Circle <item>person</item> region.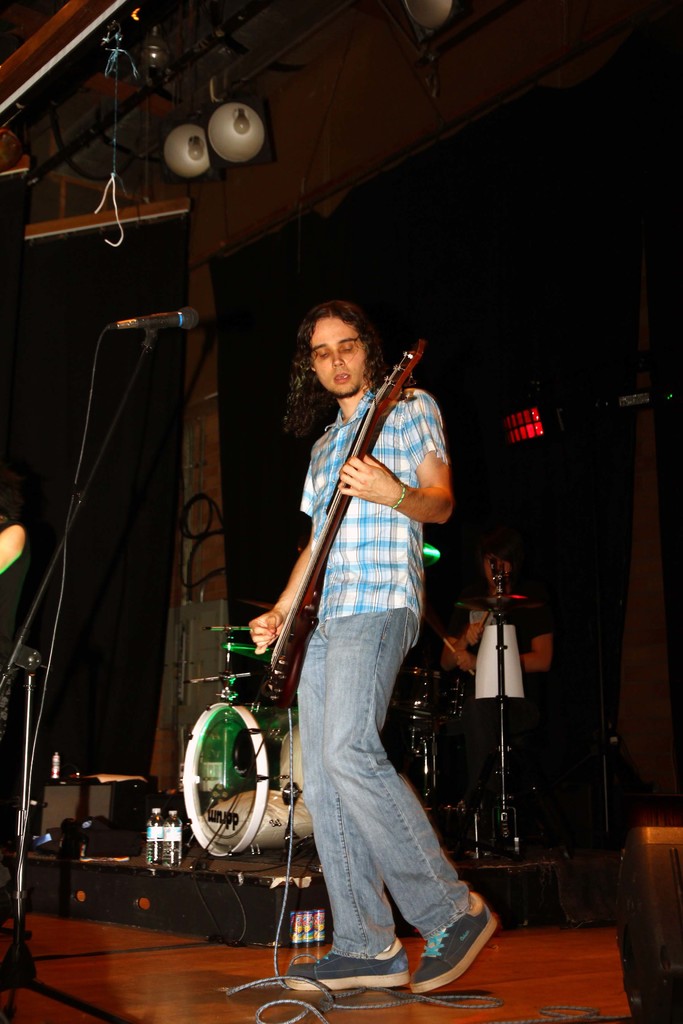
Region: crop(437, 536, 554, 818).
